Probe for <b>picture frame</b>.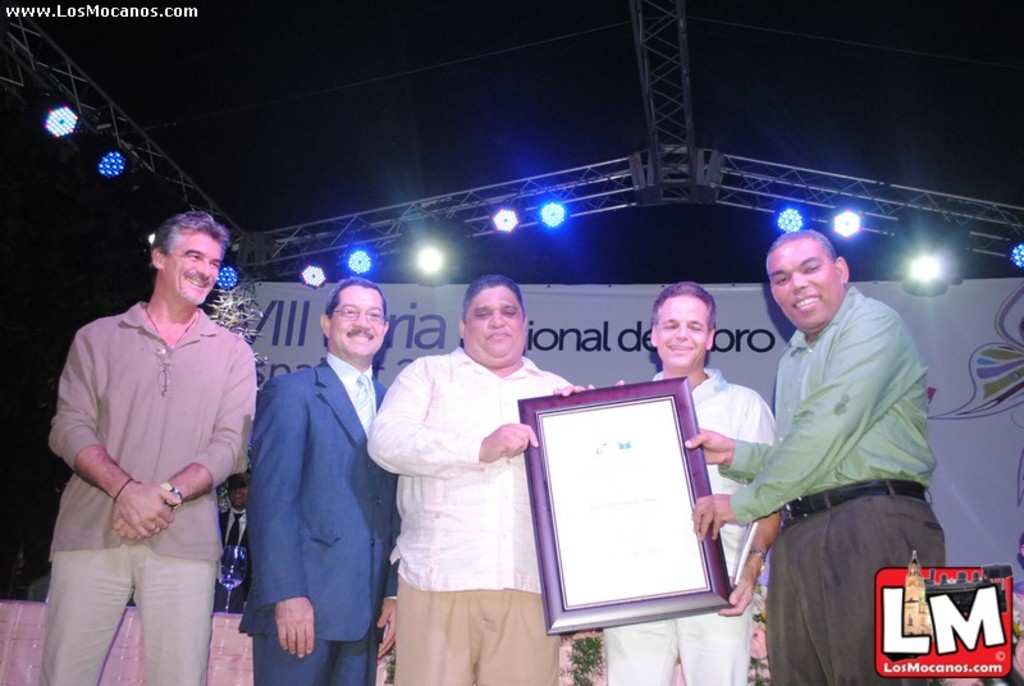
Probe result: rect(517, 375, 730, 637).
